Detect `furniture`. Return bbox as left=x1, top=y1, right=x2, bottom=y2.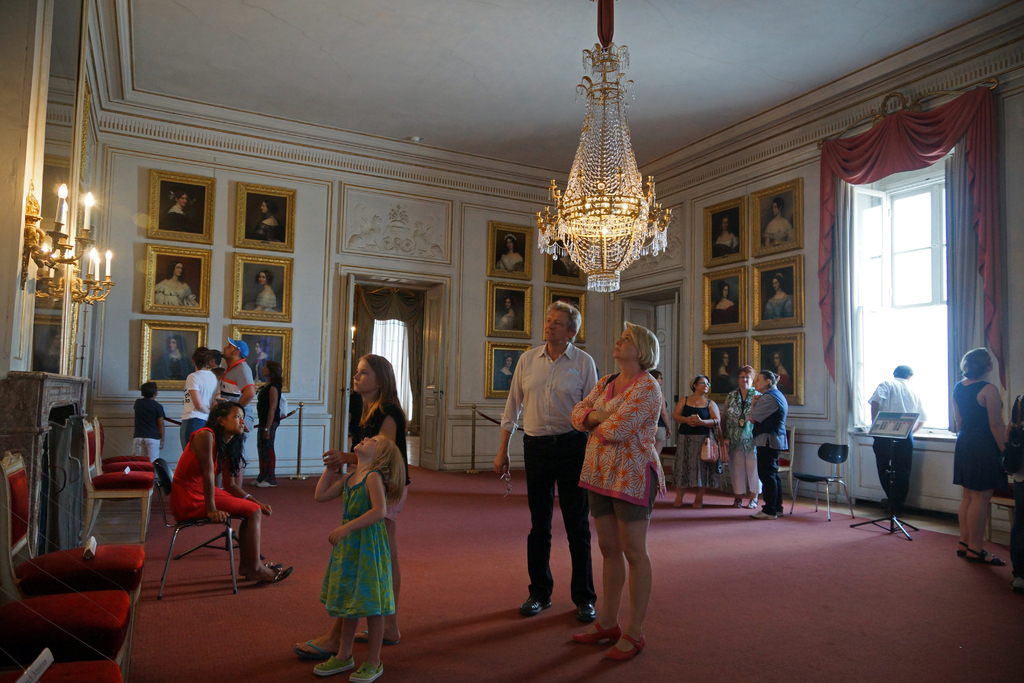
left=91, top=415, right=155, bottom=528.
